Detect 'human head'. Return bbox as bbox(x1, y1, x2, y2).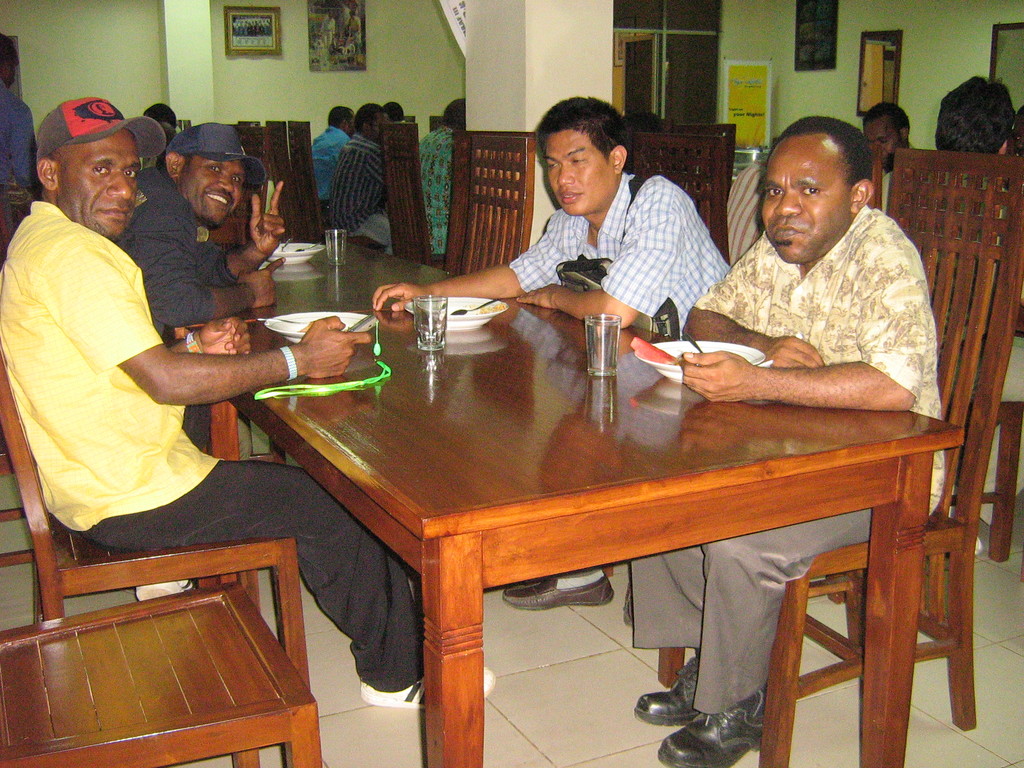
bbox(862, 100, 913, 176).
